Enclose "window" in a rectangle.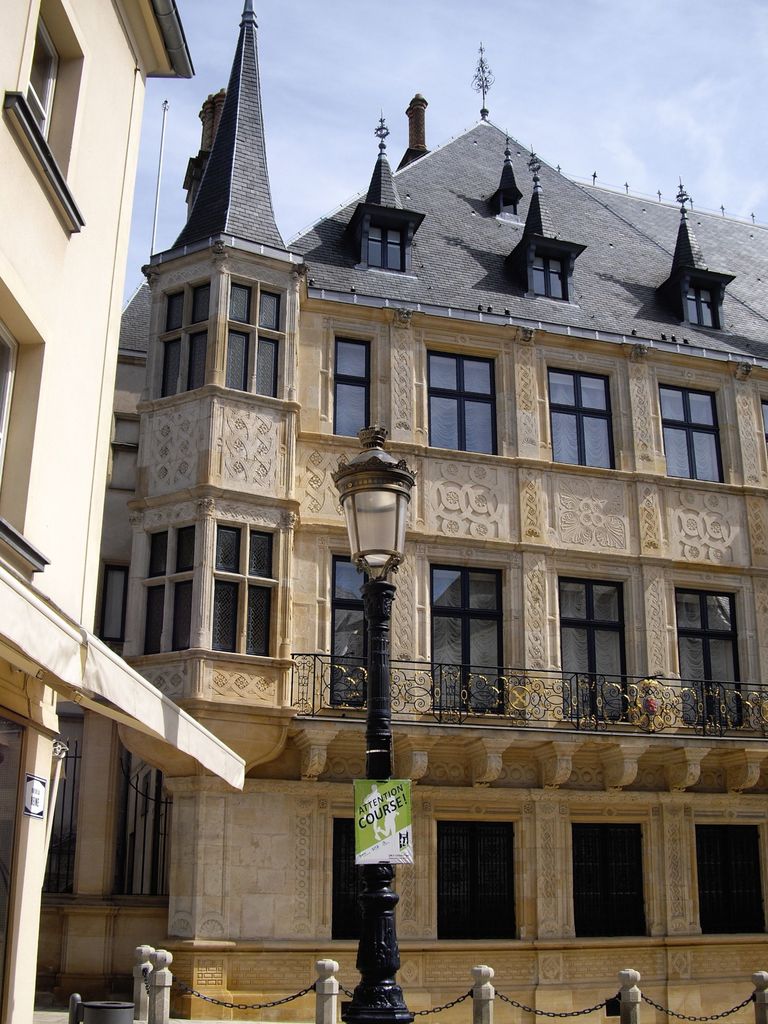
Rect(561, 577, 618, 622).
